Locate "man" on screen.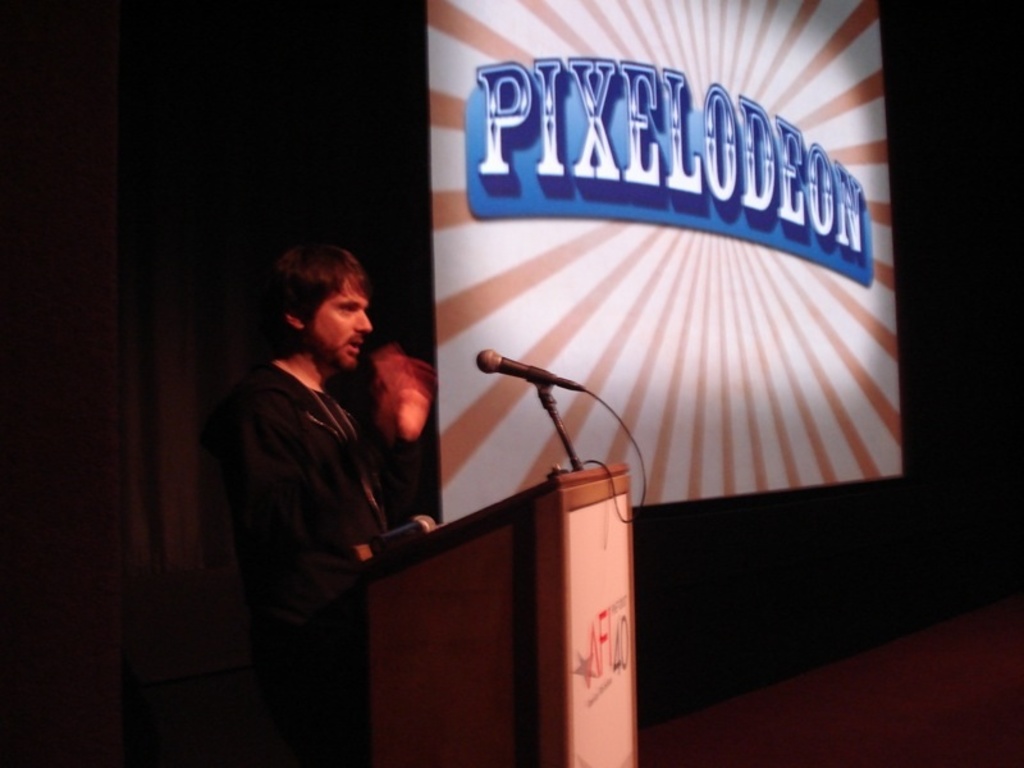
On screen at {"left": 200, "top": 220, "right": 452, "bottom": 733}.
